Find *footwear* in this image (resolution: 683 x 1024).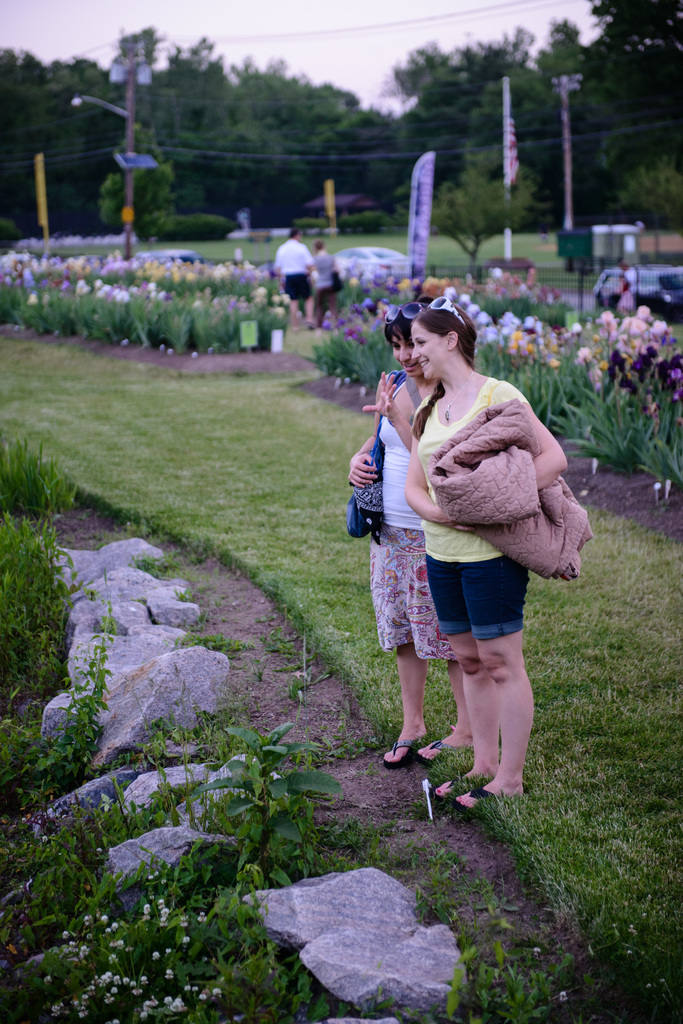
x1=419, y1=729, x2=474, y2=765.
